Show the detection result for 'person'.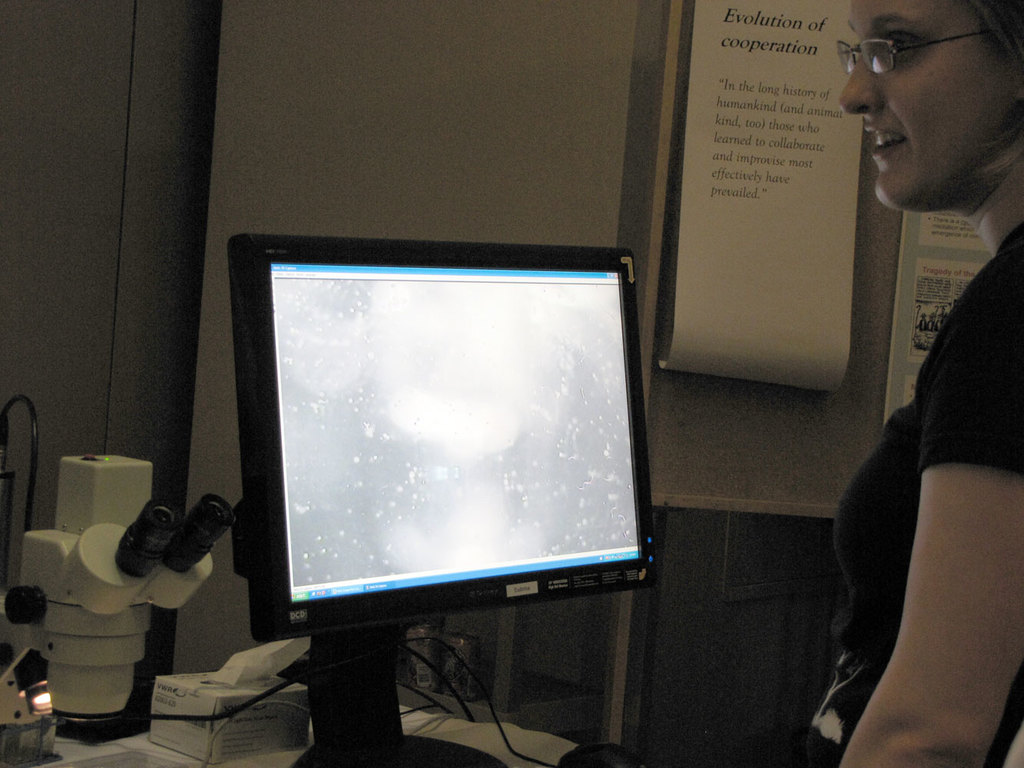
rect(790, 0, 1023, 767).
